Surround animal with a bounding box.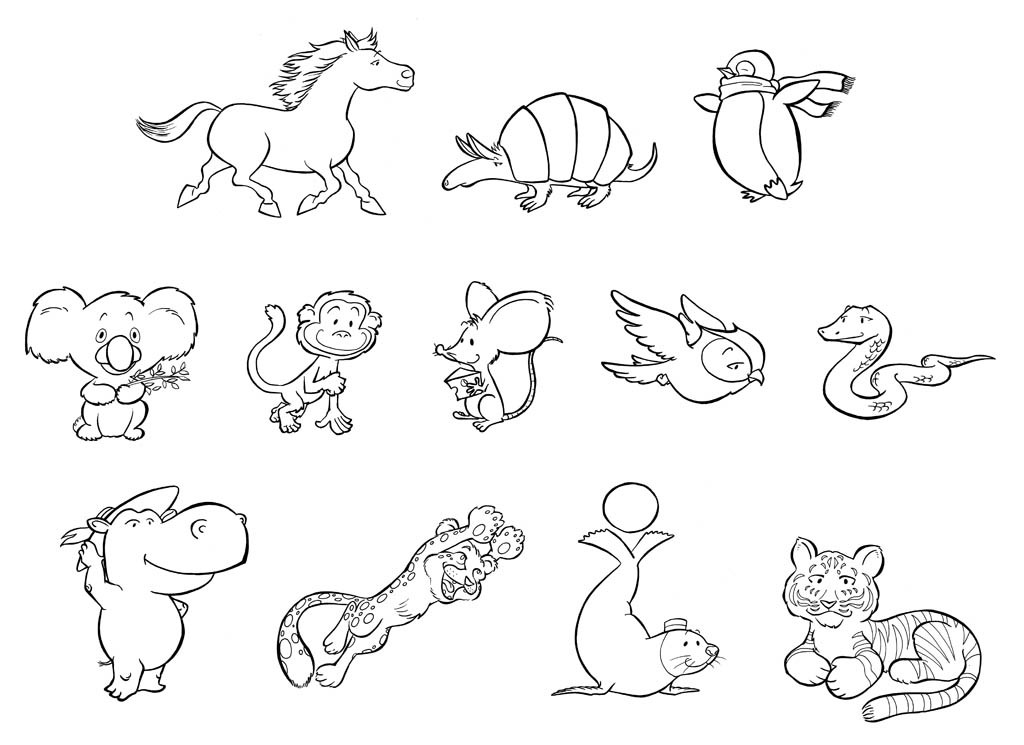
<bbox>818, 303, 994, 419</bbox>.
